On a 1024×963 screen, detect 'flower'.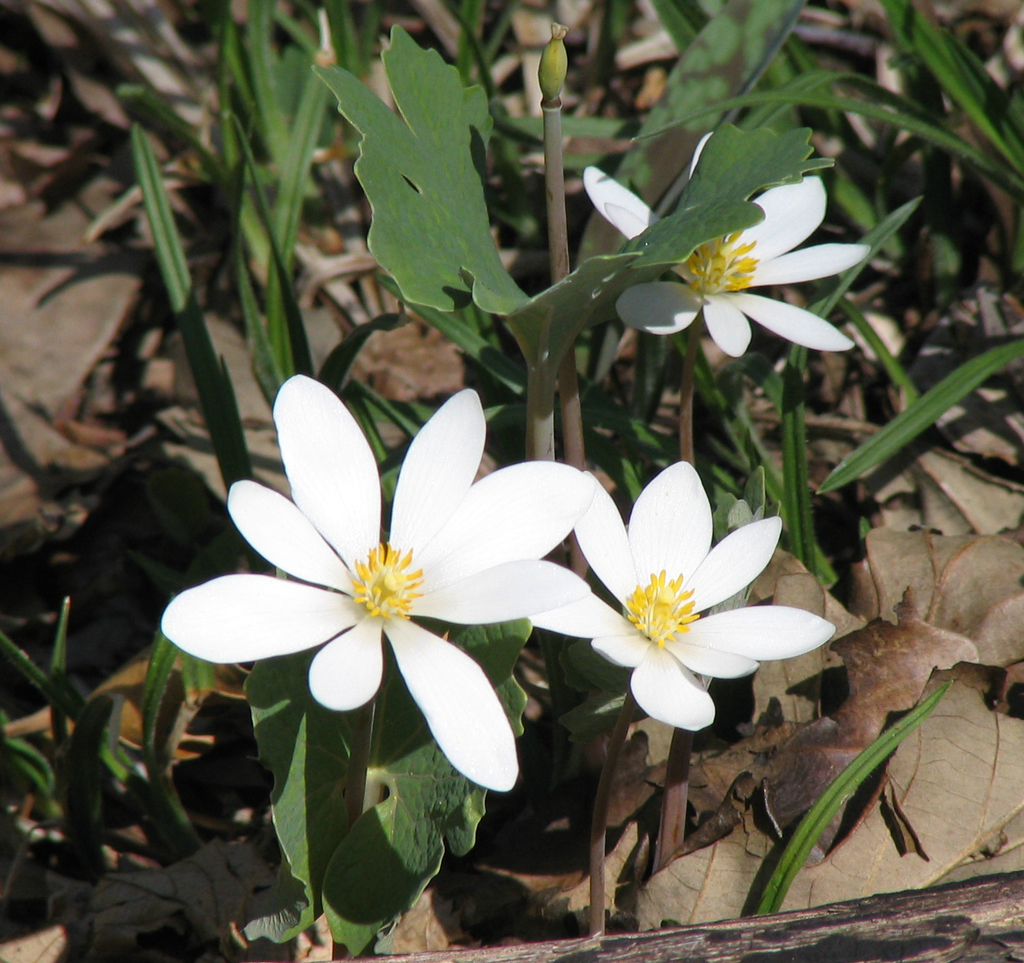
box=[506, 458, 833, 737].
